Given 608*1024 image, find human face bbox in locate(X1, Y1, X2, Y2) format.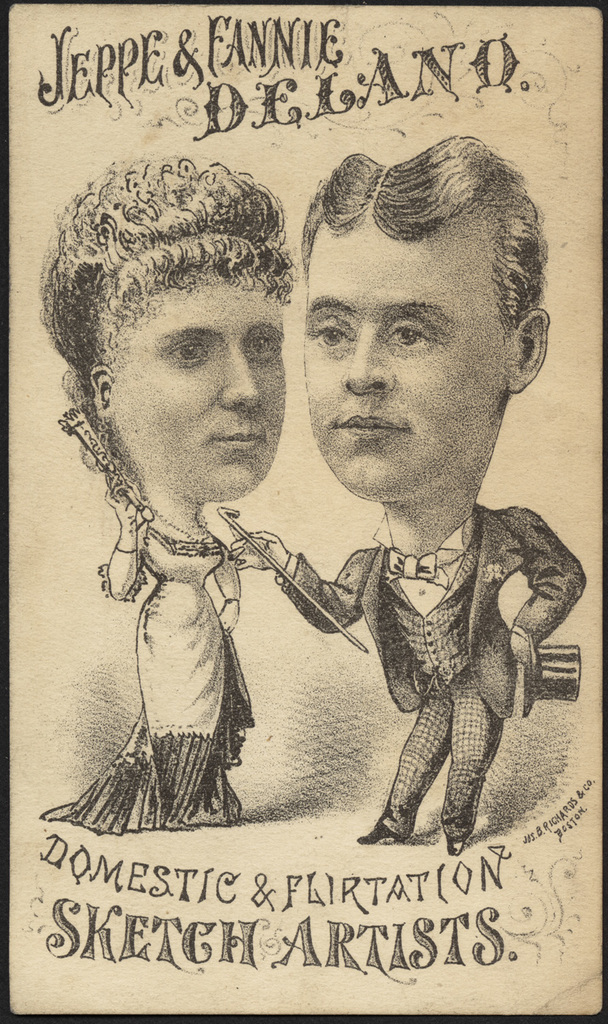
locate(295, 217, 513, 497).
